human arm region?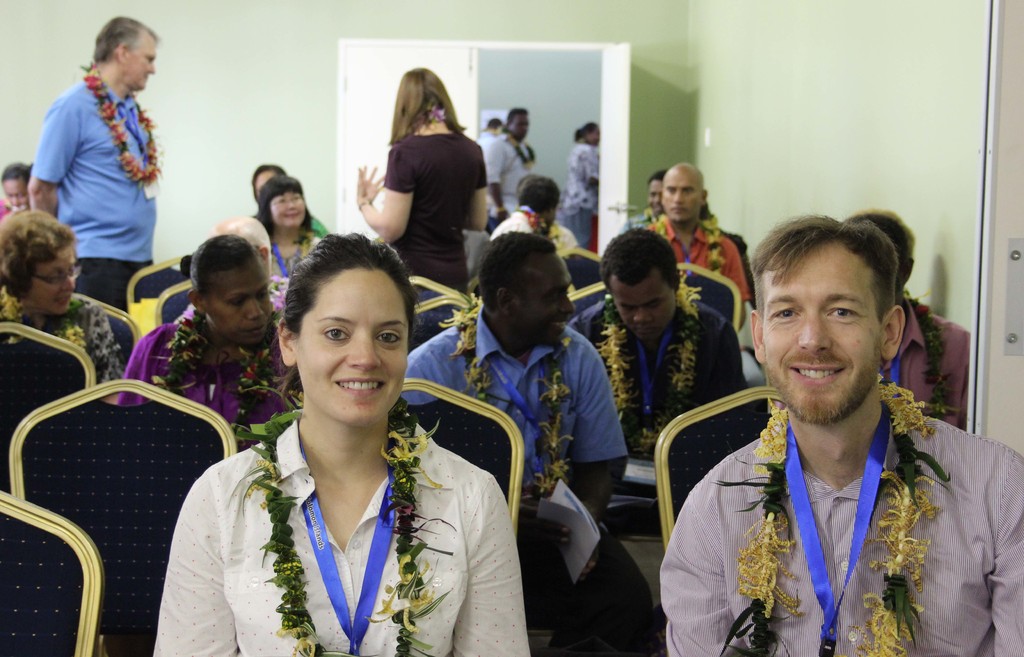
bbox=(579, 145, 608, 190)
